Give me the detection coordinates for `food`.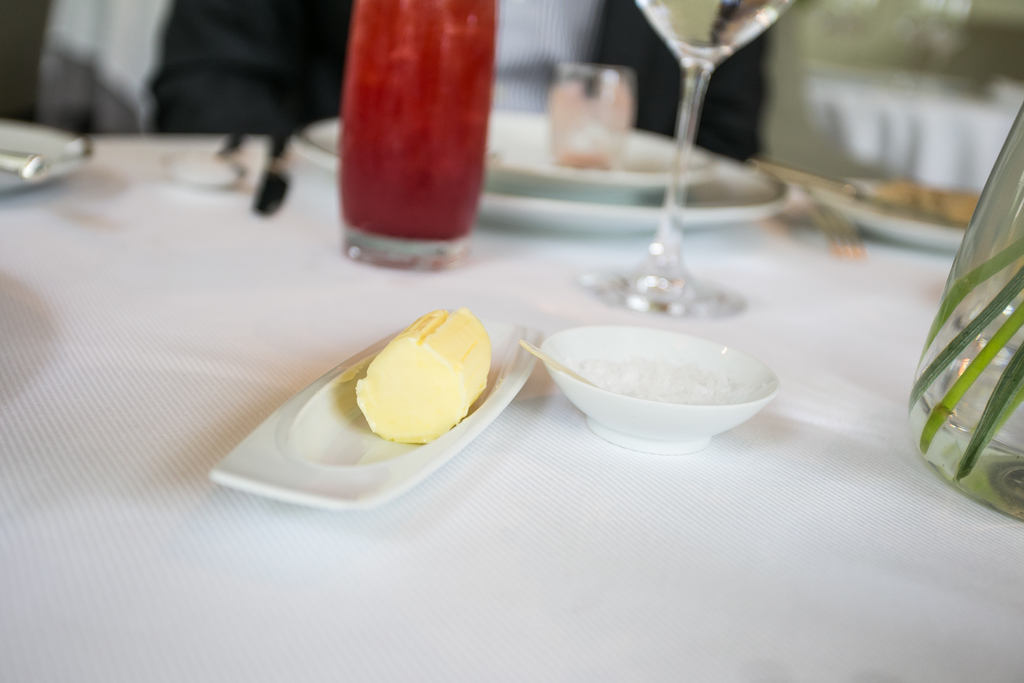
x1=342 y1=300 x2=503 y2=437.
